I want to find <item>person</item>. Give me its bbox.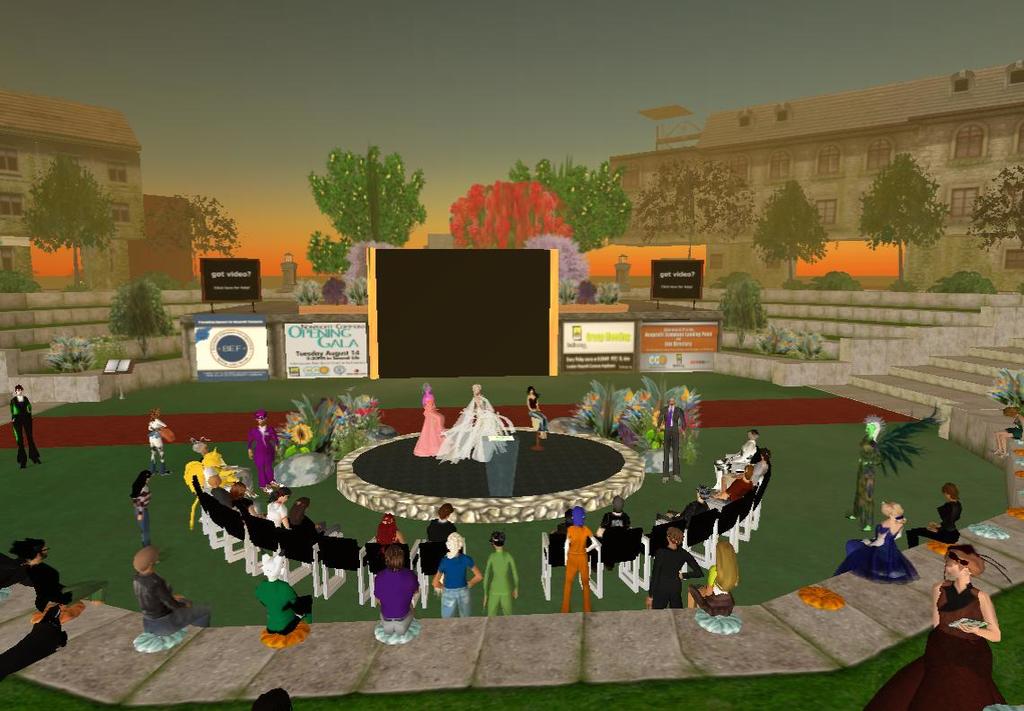
x1=431, y1=530, x2=480, y2=621.
